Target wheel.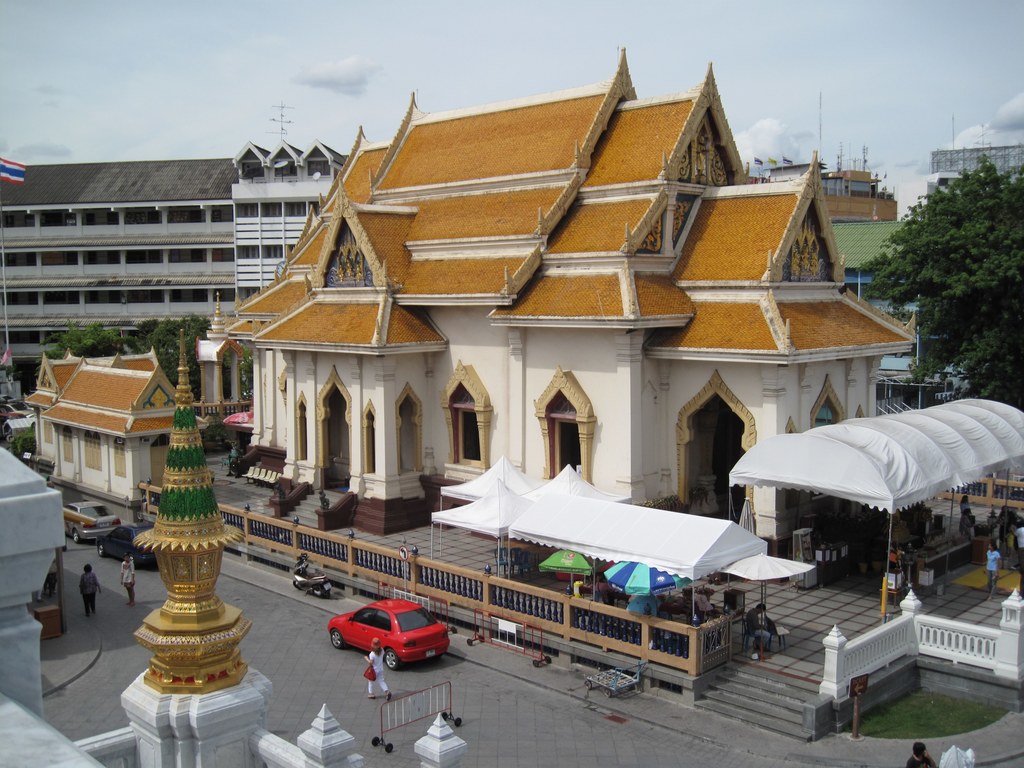
Target region: [531, 660, 541, 669].
